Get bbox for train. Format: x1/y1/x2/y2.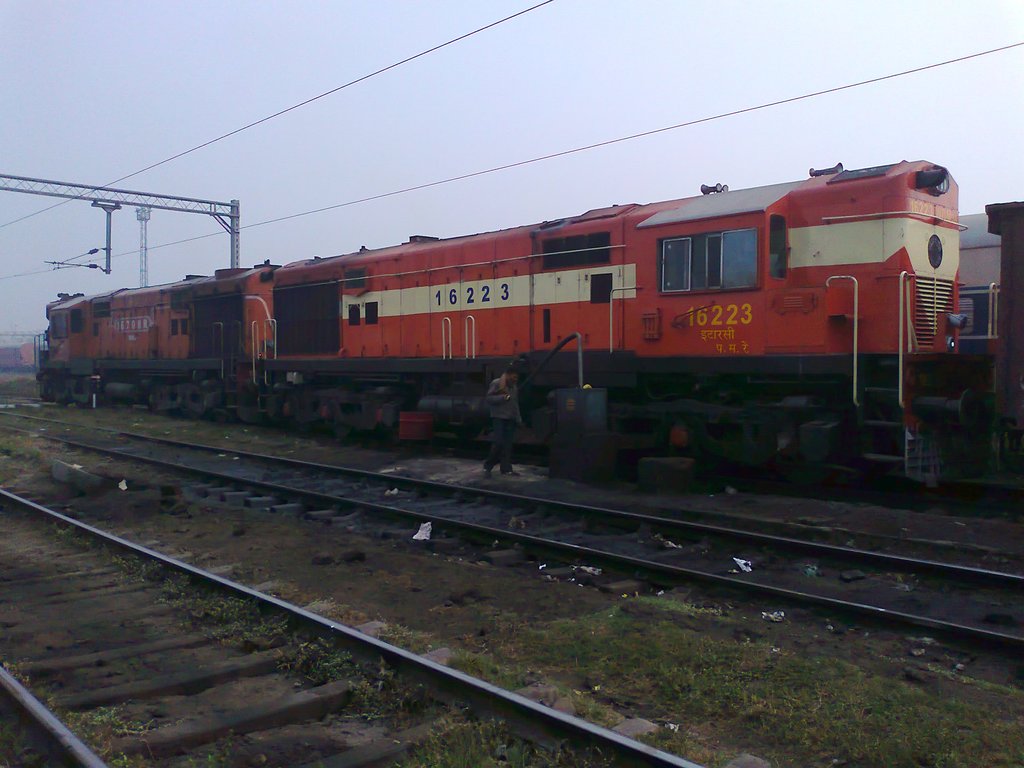
25/154/1023/497.
